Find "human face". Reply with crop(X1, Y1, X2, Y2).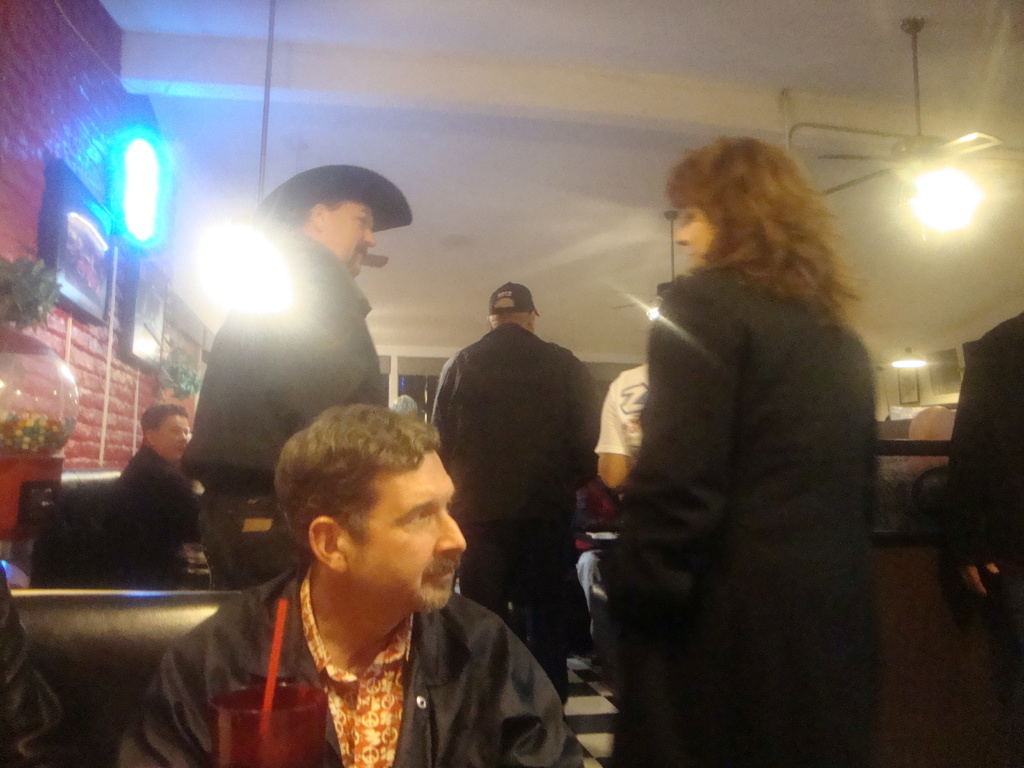
crop(320, 199, 380, 270).
